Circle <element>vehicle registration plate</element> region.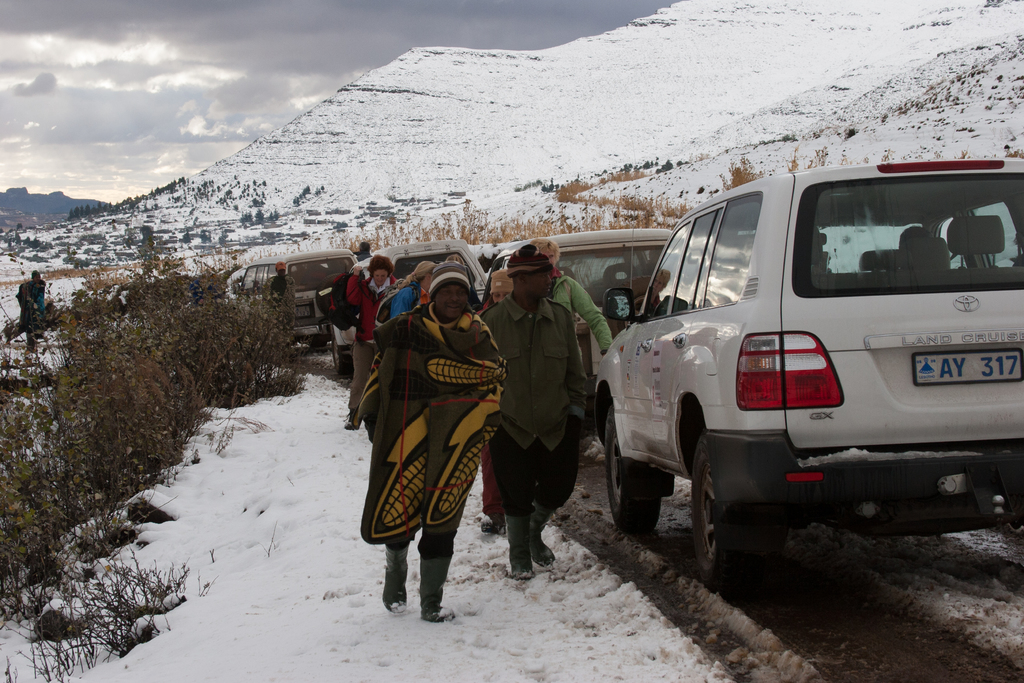
Region: x1=927, y1=325, x2=996, y2=408.
